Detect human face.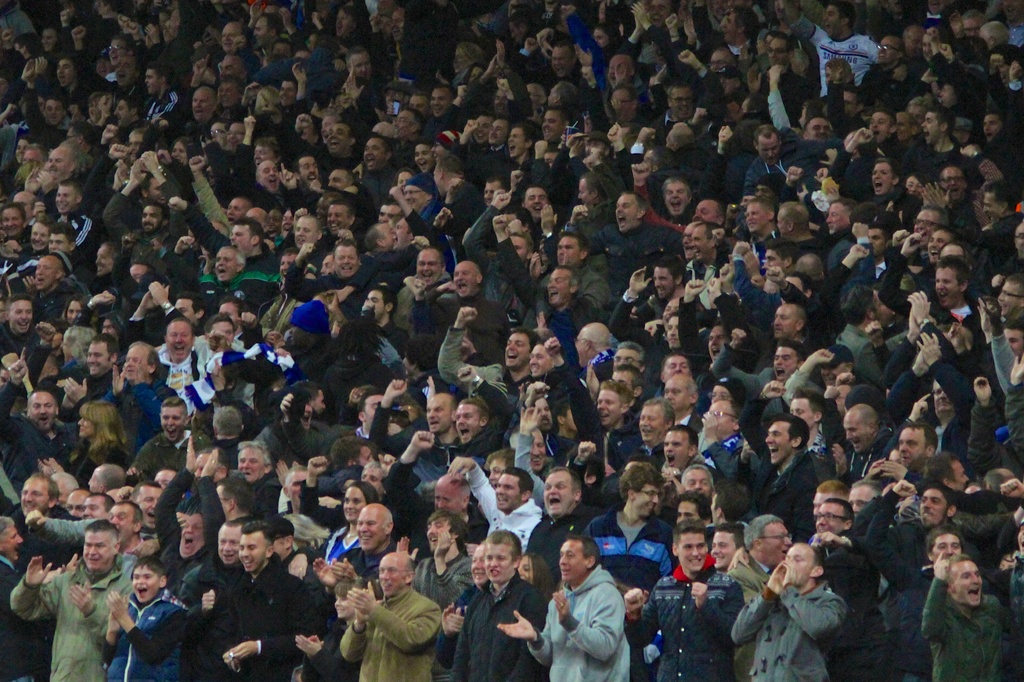
Detected at bbox=[454, 261, 479, 298].
